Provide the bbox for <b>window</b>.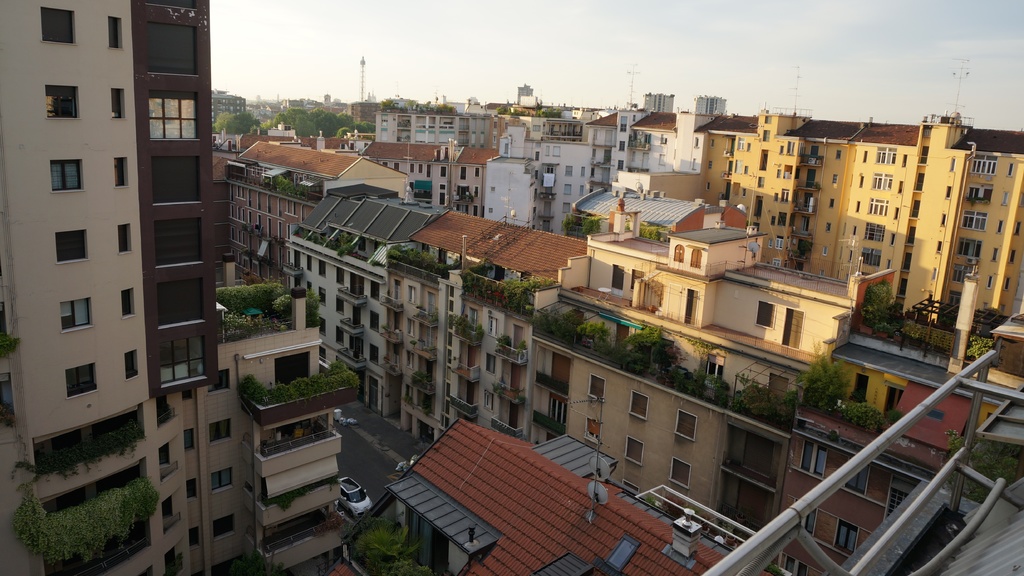
{"x1": 305, "y1": 254, "x2": 313, "y2": 272}.
